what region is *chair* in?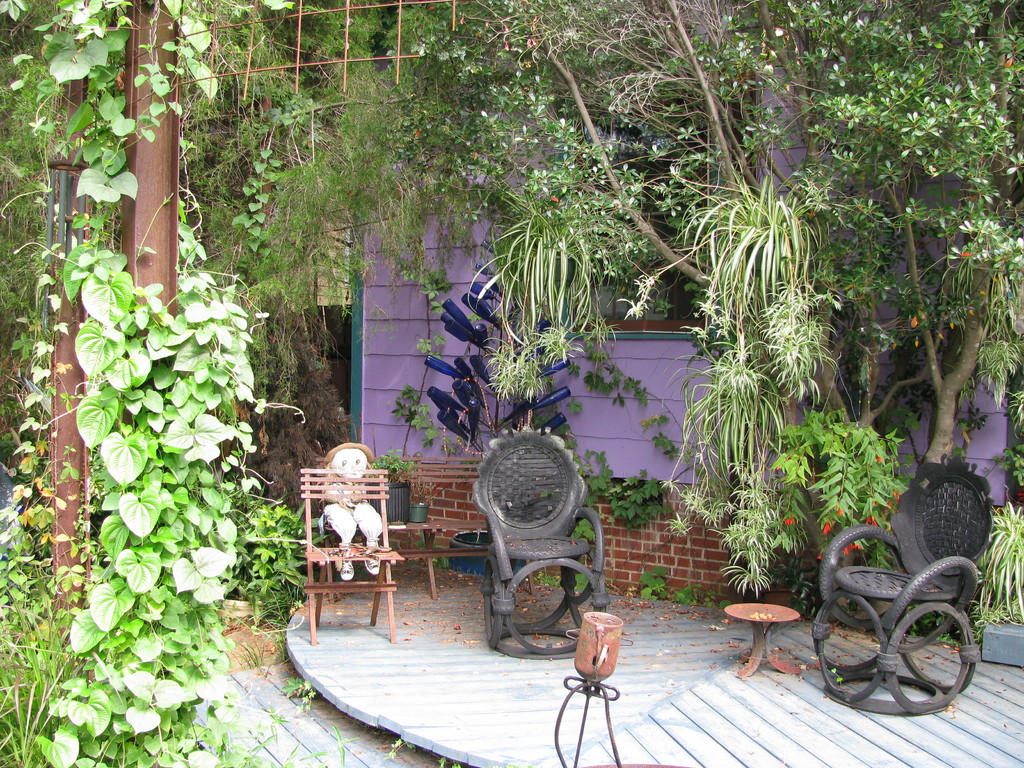
x1=472, y1=435, x2=609, y2=659.
